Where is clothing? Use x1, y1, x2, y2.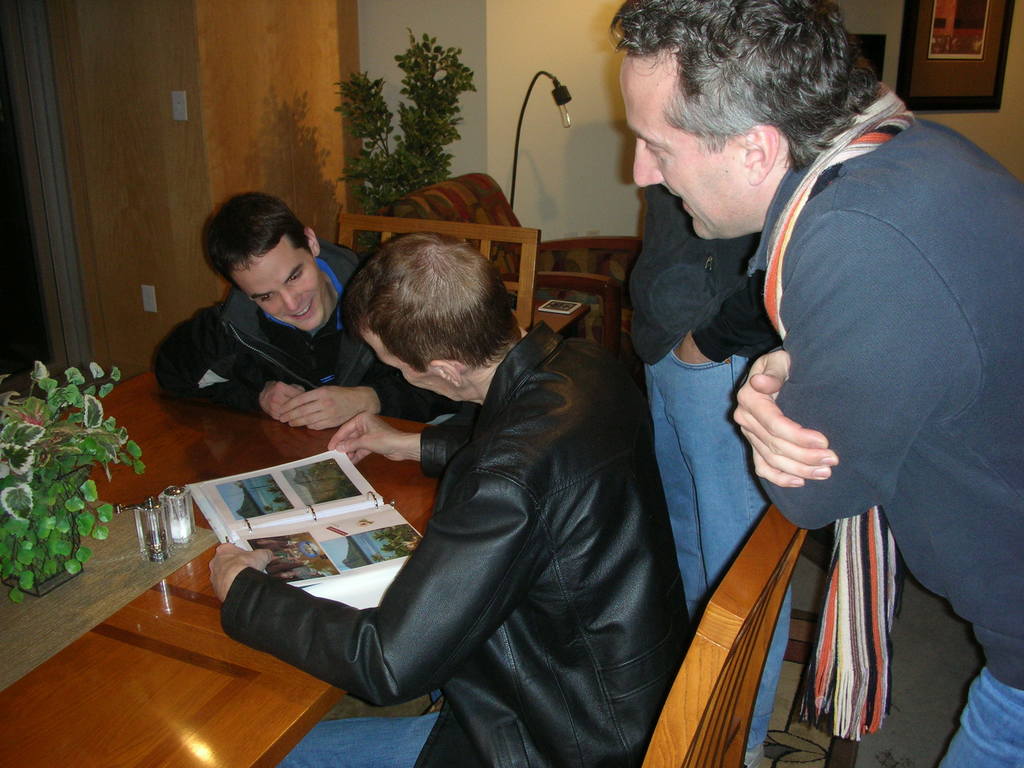
214, 327, 647, 767.
